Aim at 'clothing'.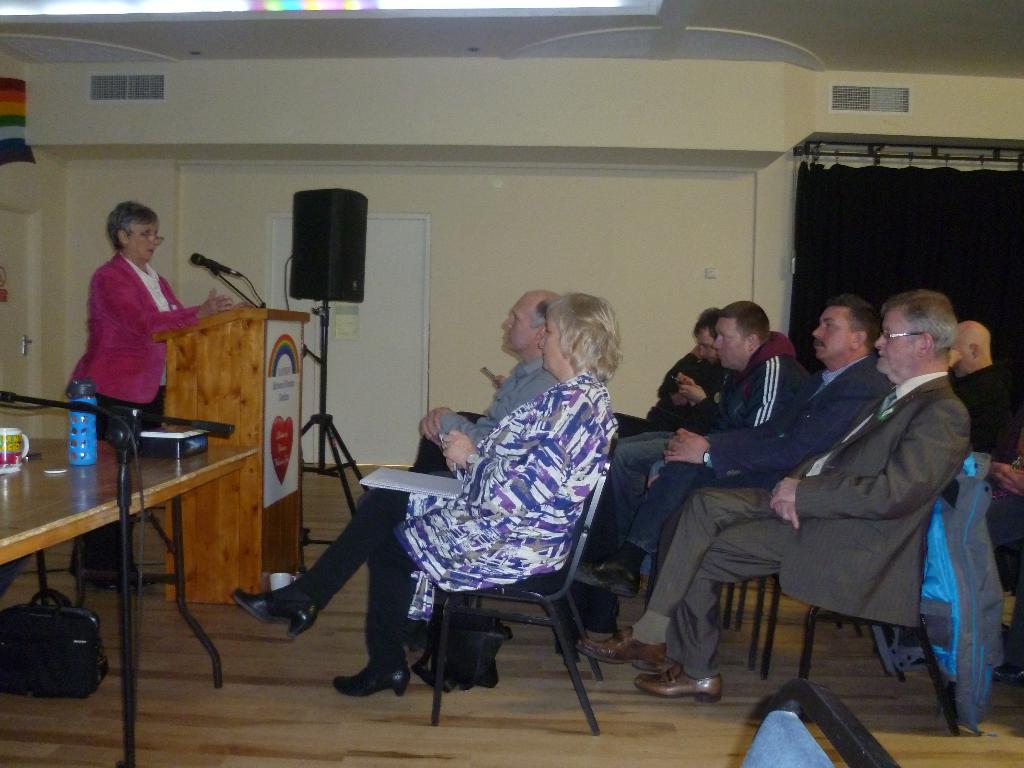
Aimed at 947,352,1023,465.
